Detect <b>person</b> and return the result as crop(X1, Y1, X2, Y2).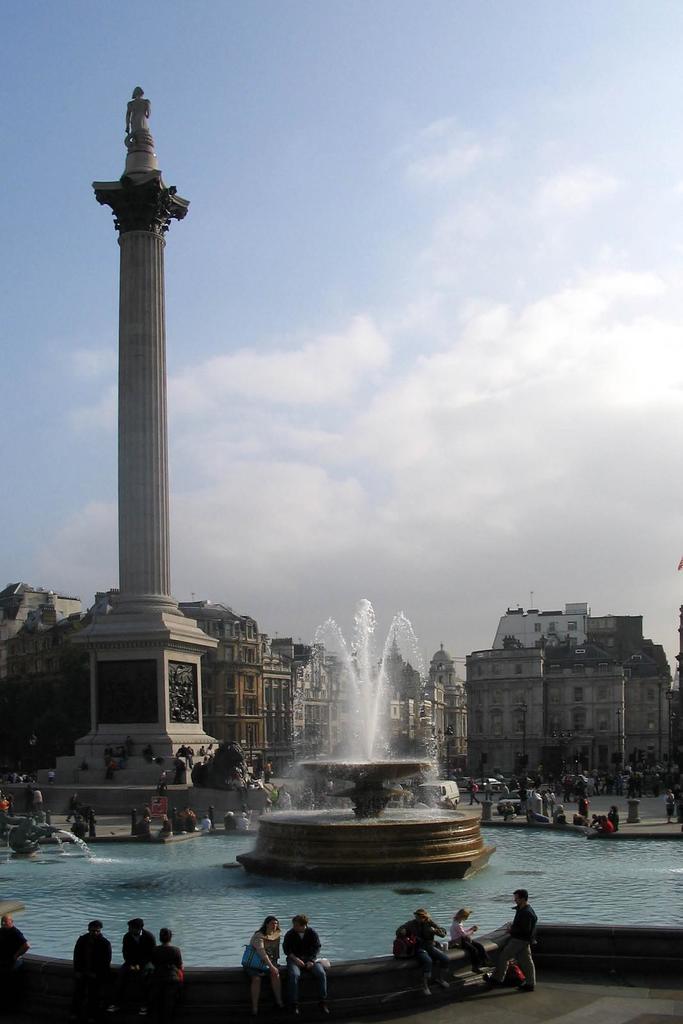
crop(240, 912, 282, 987).
